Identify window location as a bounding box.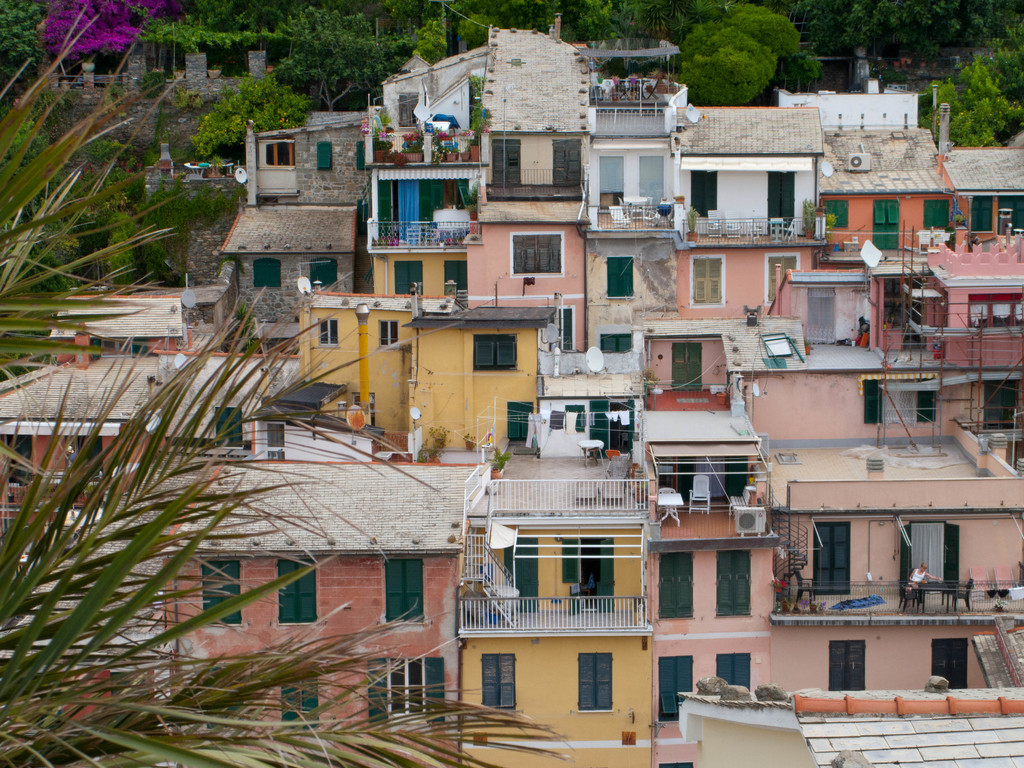
<bbox>657, 655, 697, 719</bbox>.
